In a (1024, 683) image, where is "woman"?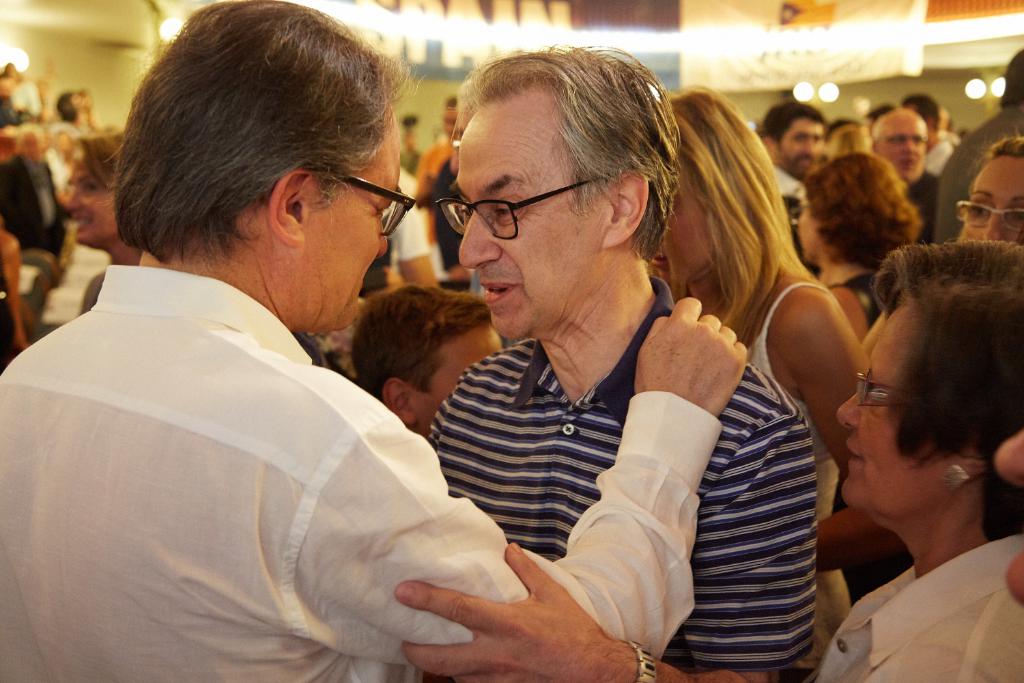
(62,128,141,311).
